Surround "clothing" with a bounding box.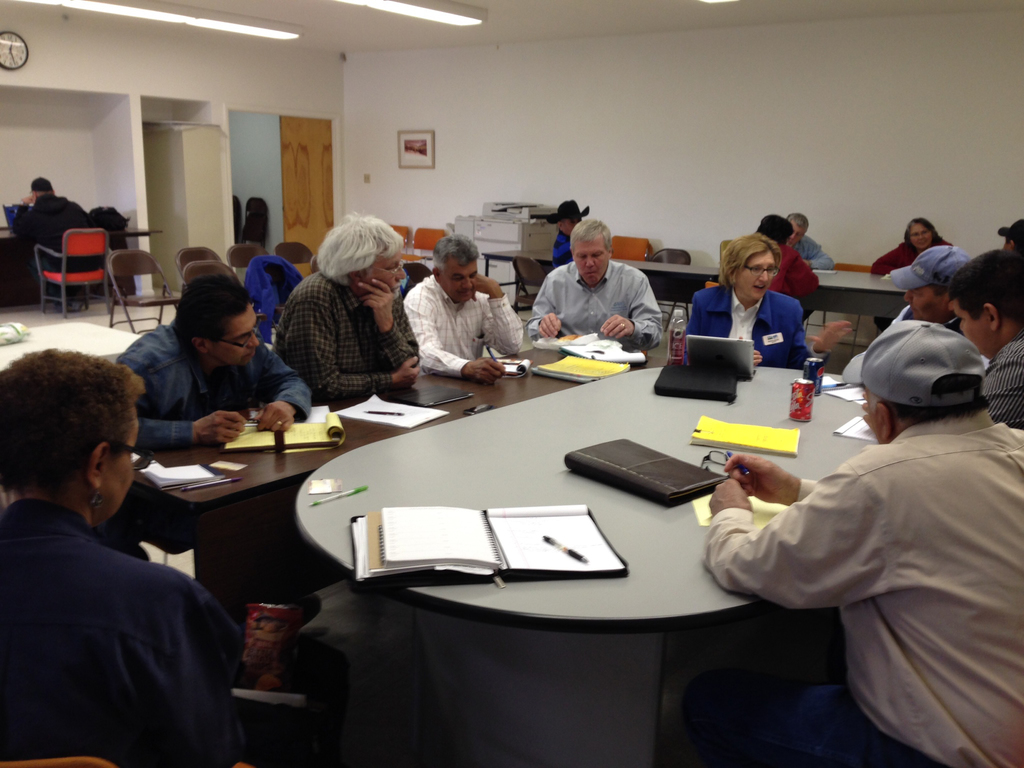
271/266/420/397.
